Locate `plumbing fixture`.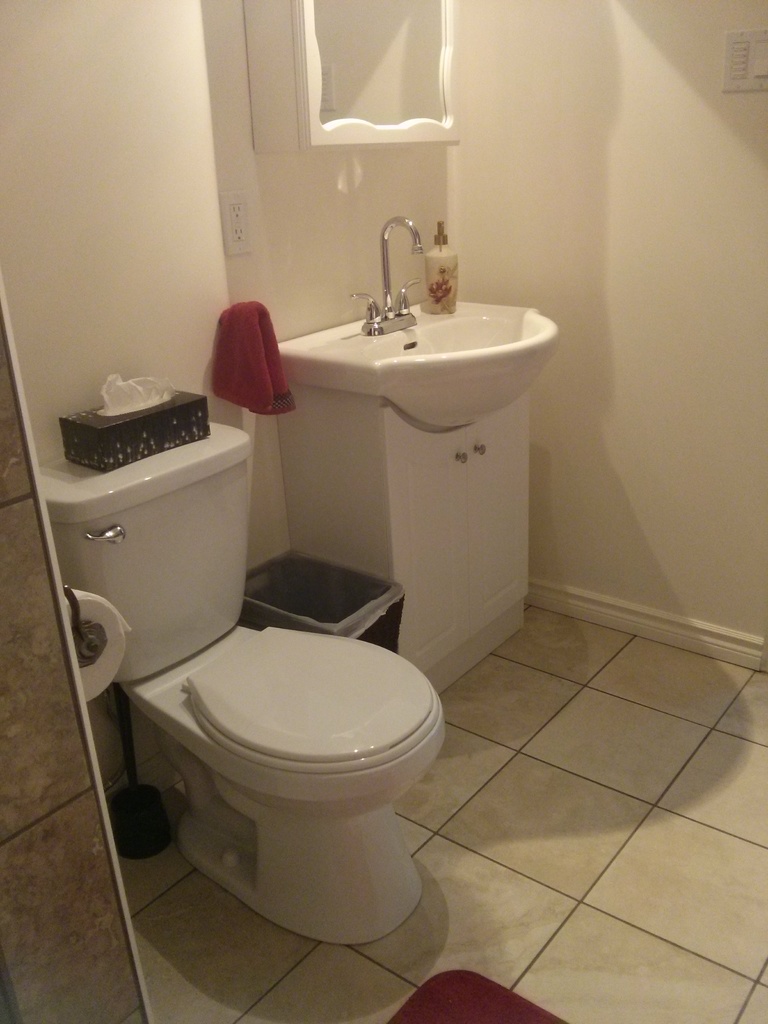
Bounding box: 345,214,425,342.
